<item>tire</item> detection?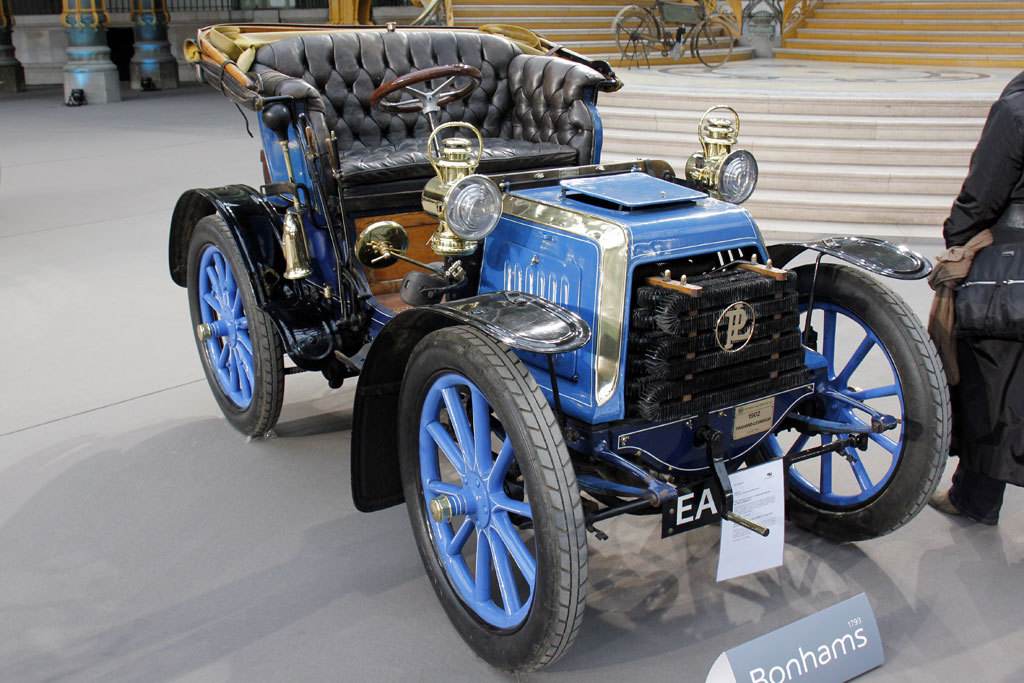
(left=773, top=251, right=938, bottom=543)
